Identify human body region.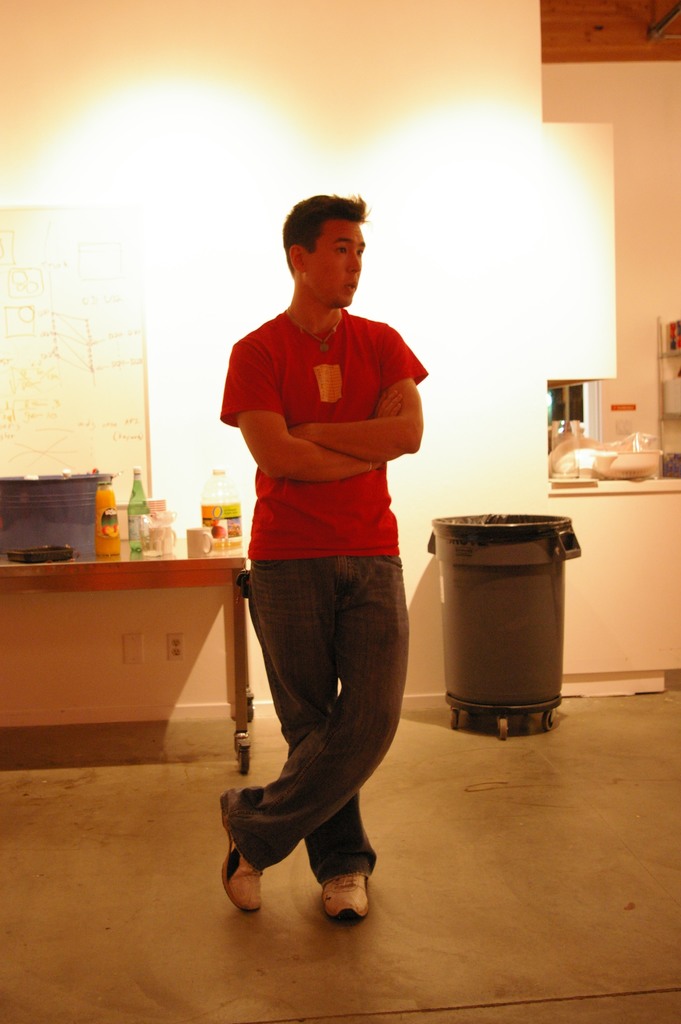
Region: [x1=220, y1=249, x2=449, y2=923].
